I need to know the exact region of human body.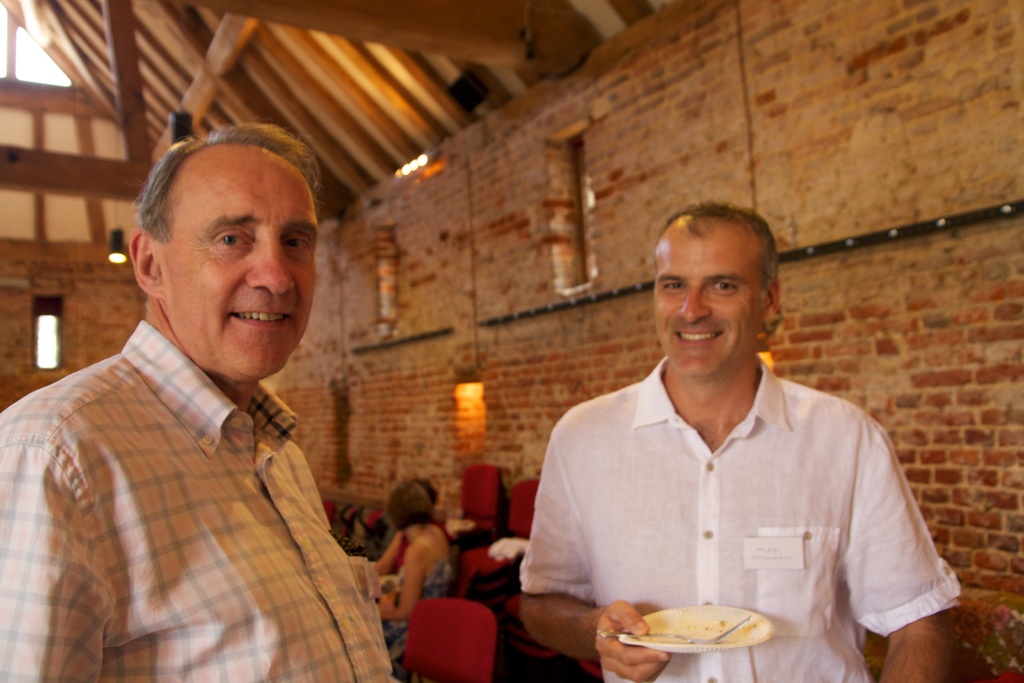
Region: [534, 261, 950, 682].
